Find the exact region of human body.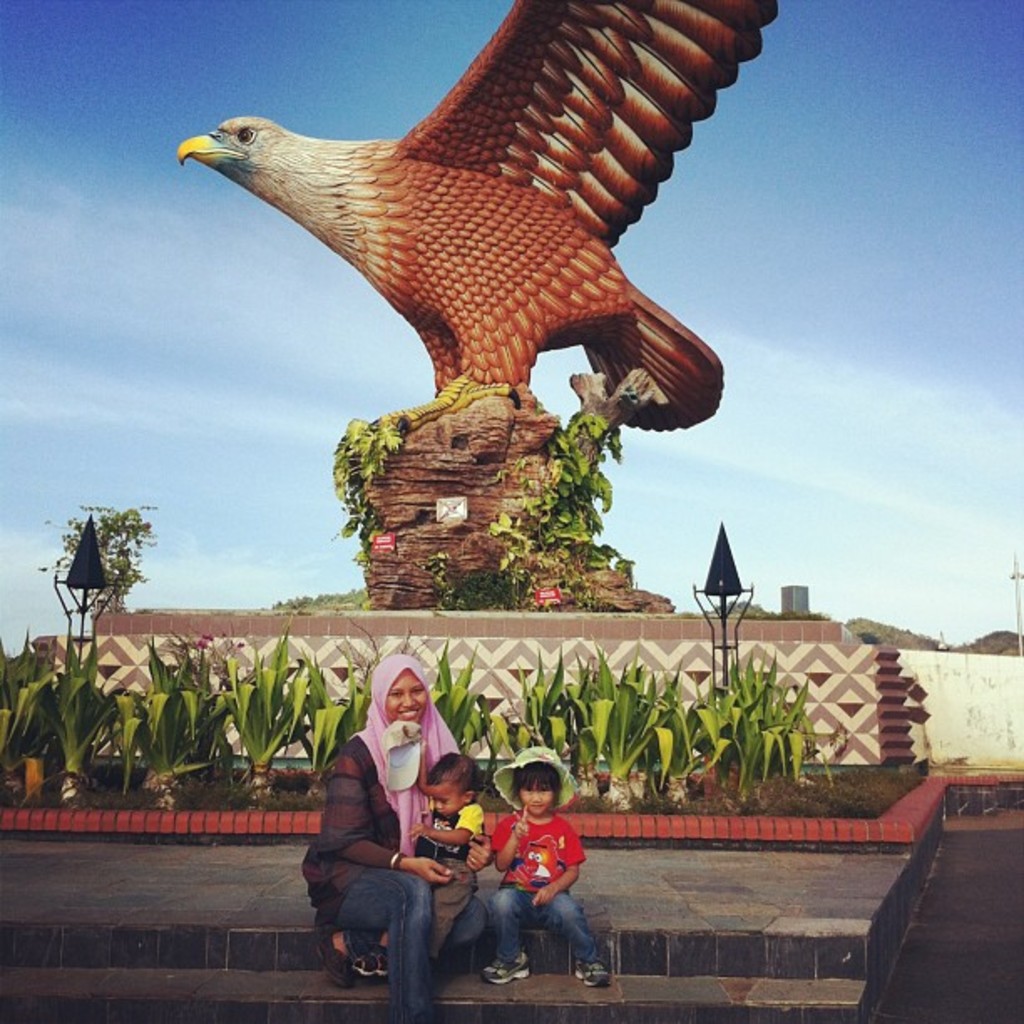
Exact region: x1=472, y1=736, x2=611, y2=996.
